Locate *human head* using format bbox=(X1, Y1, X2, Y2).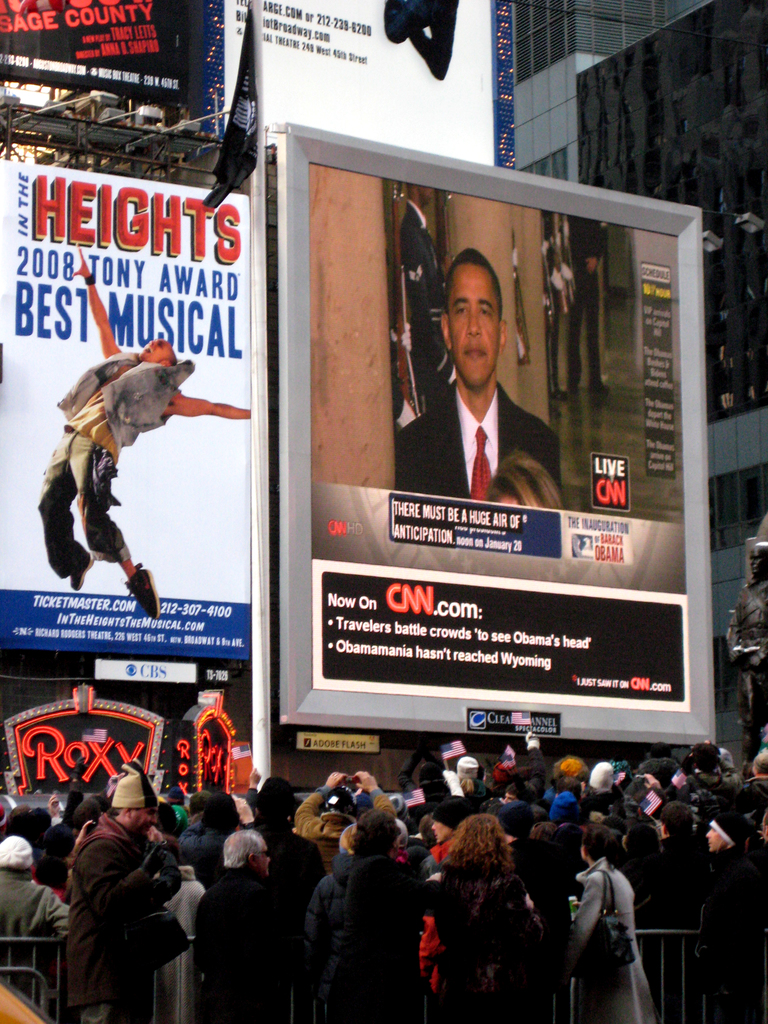
bbox=(453, 755, 481, 782).
